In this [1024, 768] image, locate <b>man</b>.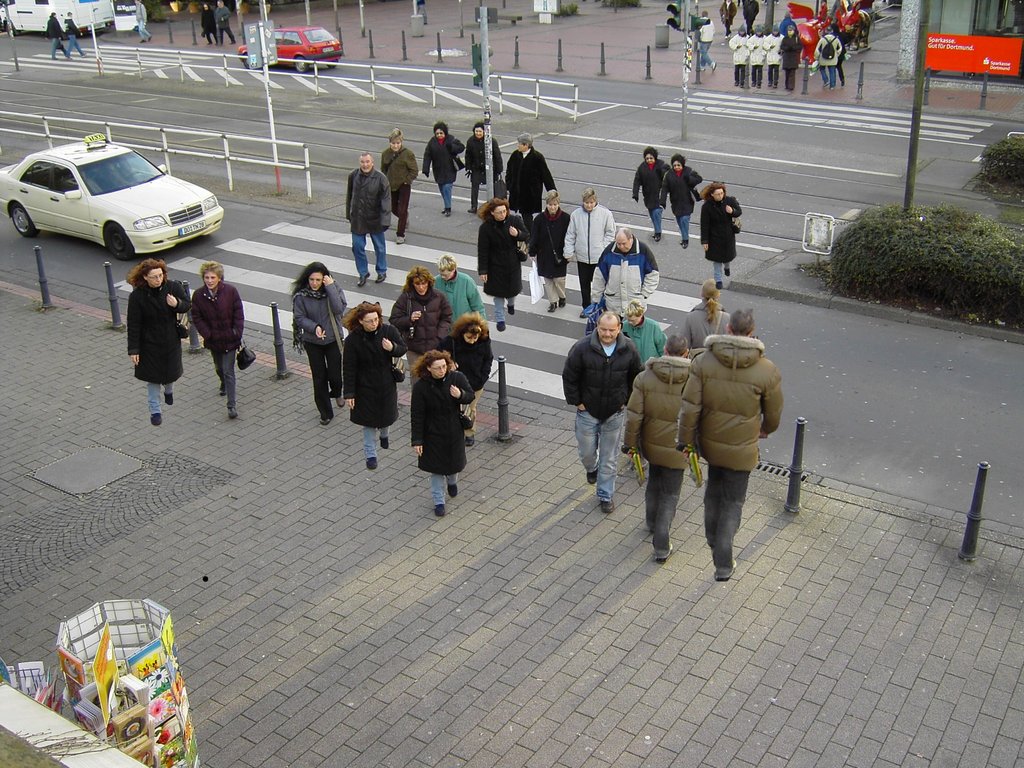
Bounding box: {"left": 732, "top": 28, "right": 749, "bottom": 87}.
